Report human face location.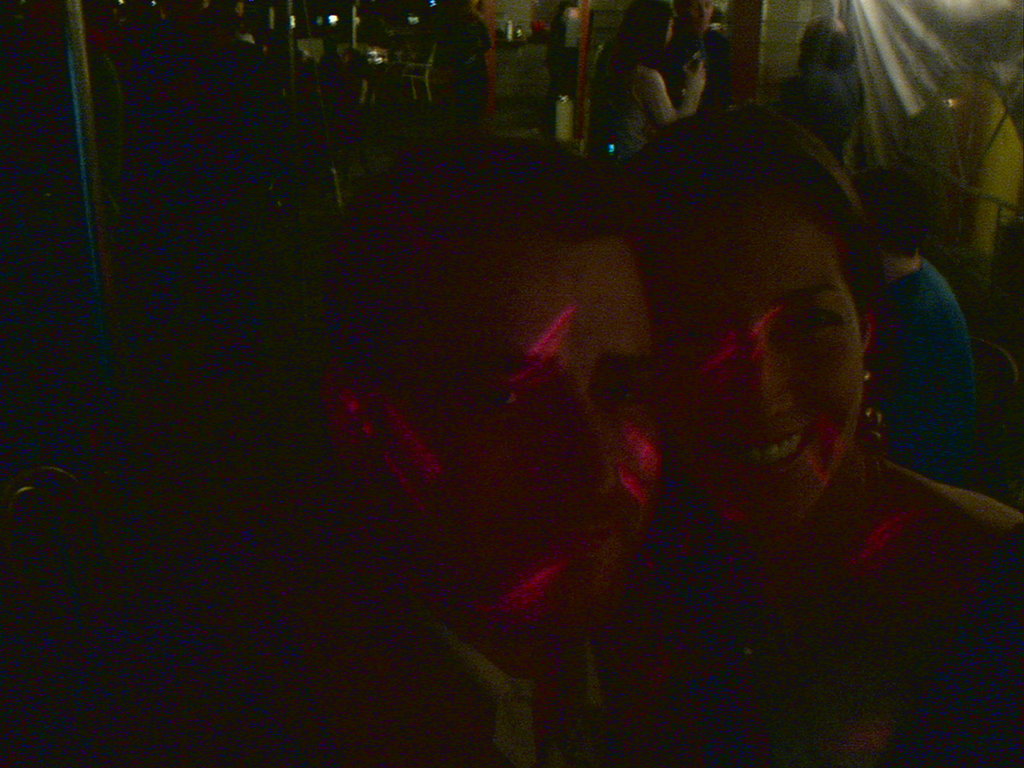
Report: 653,179,858,532.
